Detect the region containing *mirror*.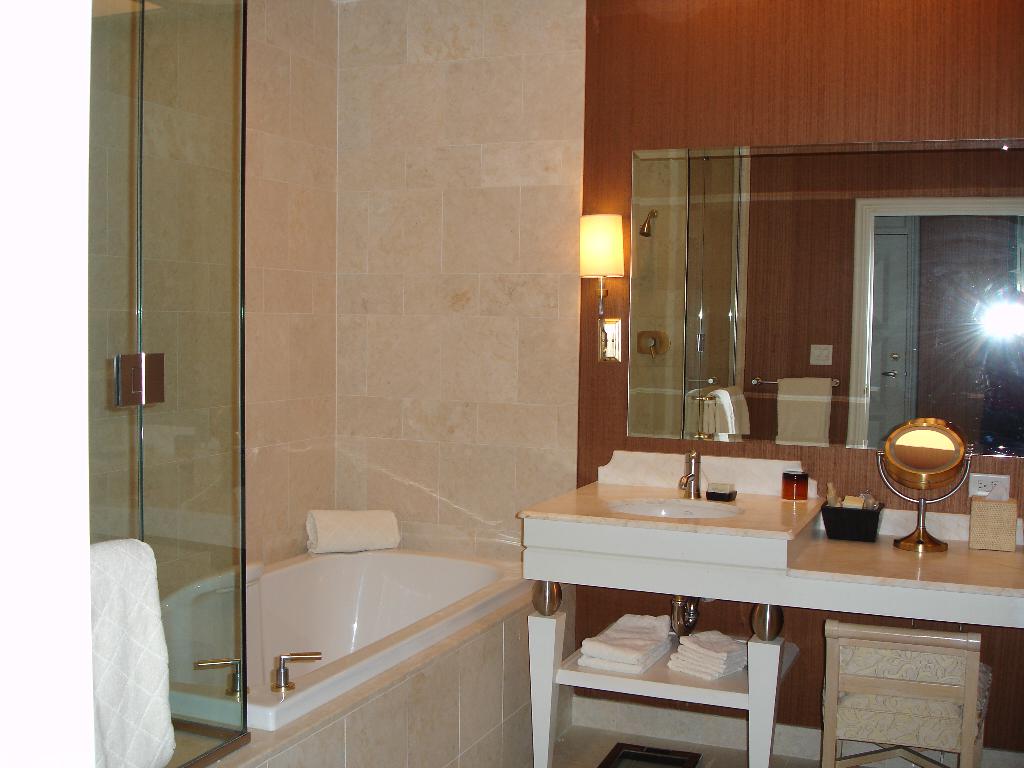
BBox(630, 141, 1023, 457).
